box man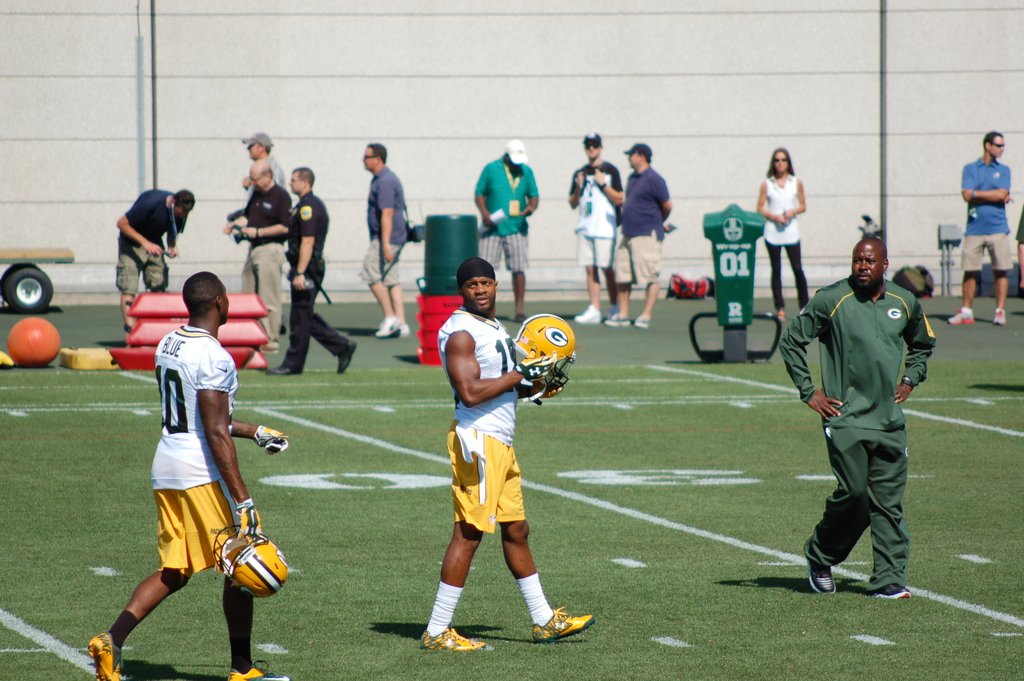
x1=224, y1=161, x2=289, y2=347
